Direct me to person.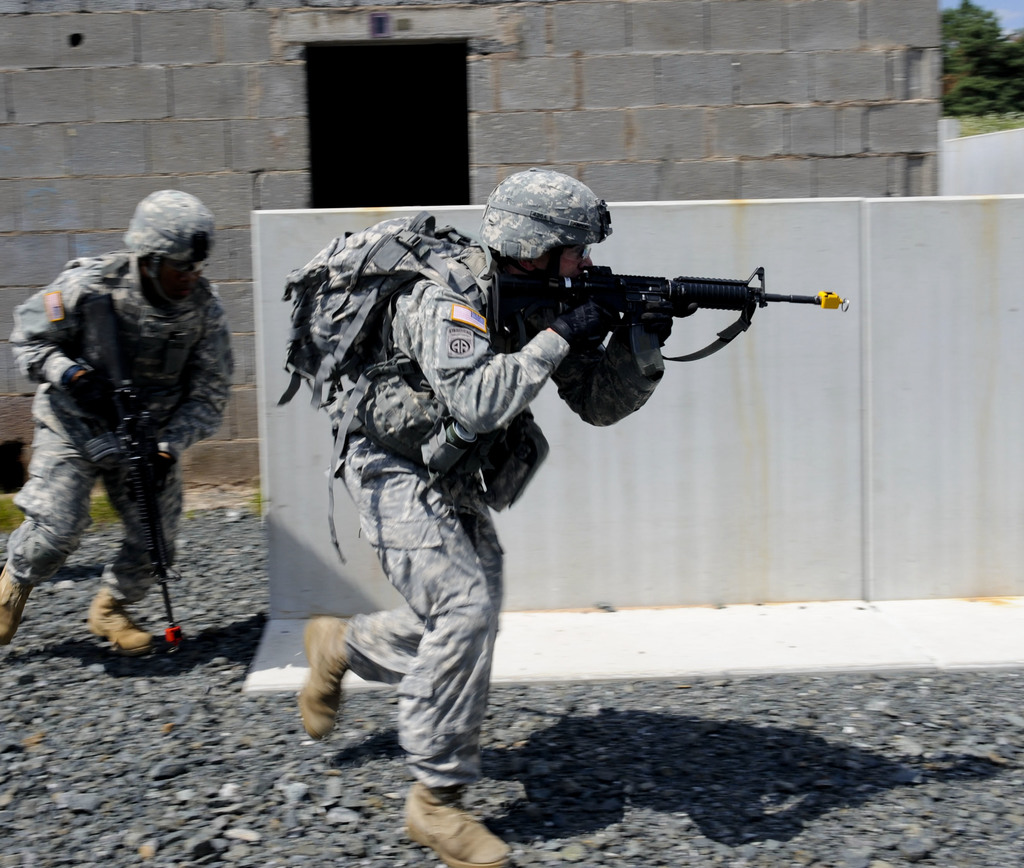
Direction: x1=24, y1=189, x2=226, y2=681.
